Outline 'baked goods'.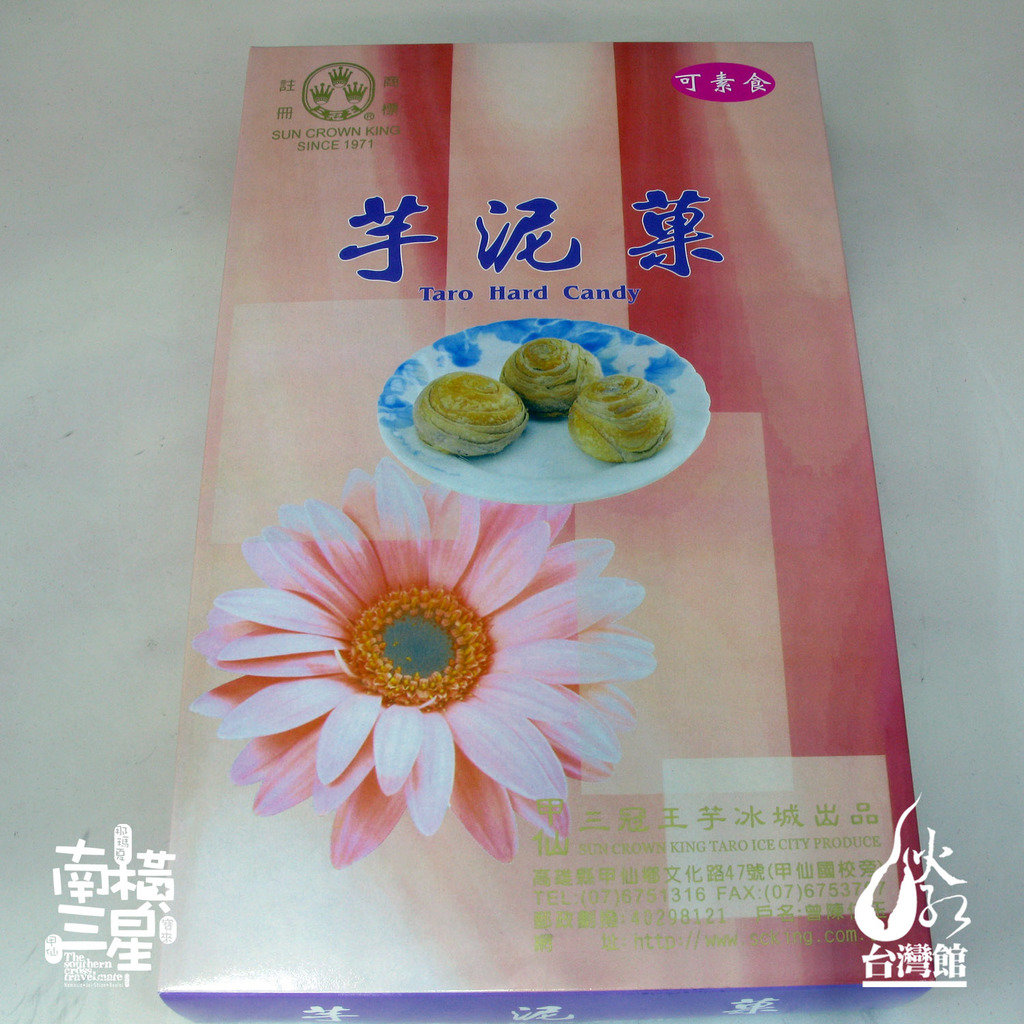
Outline: {"x1": 567, "y1": 371, "x2": 676, "y2": 462}.
